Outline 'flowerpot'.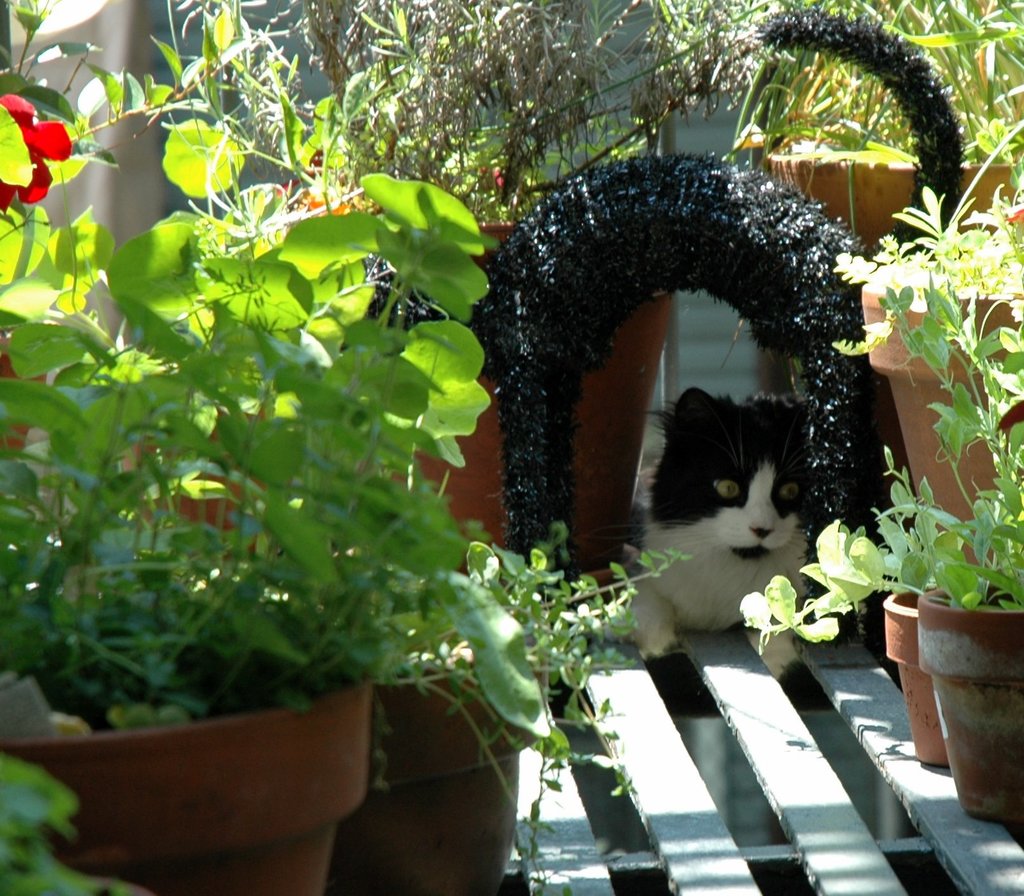
Outline: 324,649,545,895.
